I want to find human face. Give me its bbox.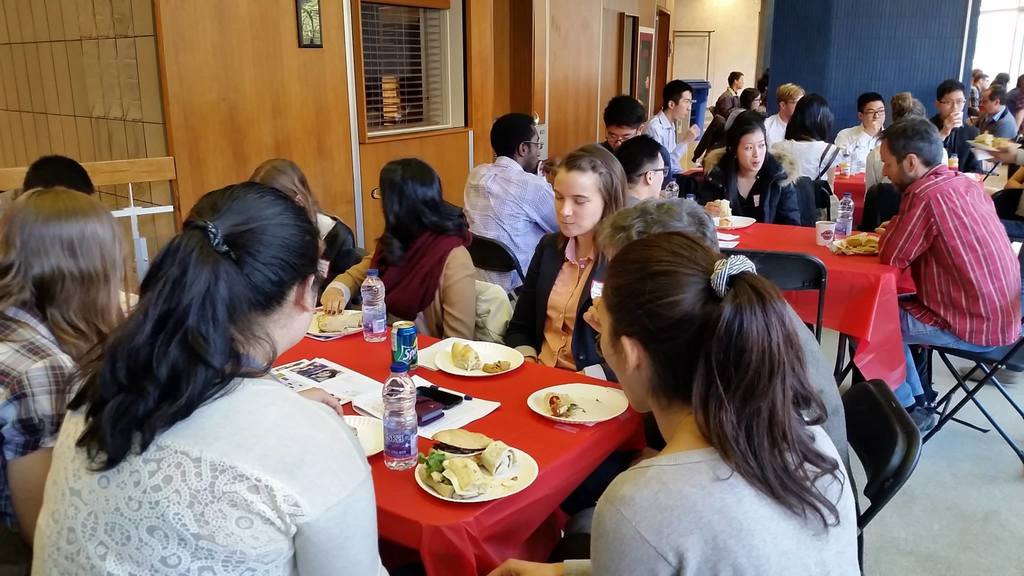
detection(602, 121, 633, 153).
